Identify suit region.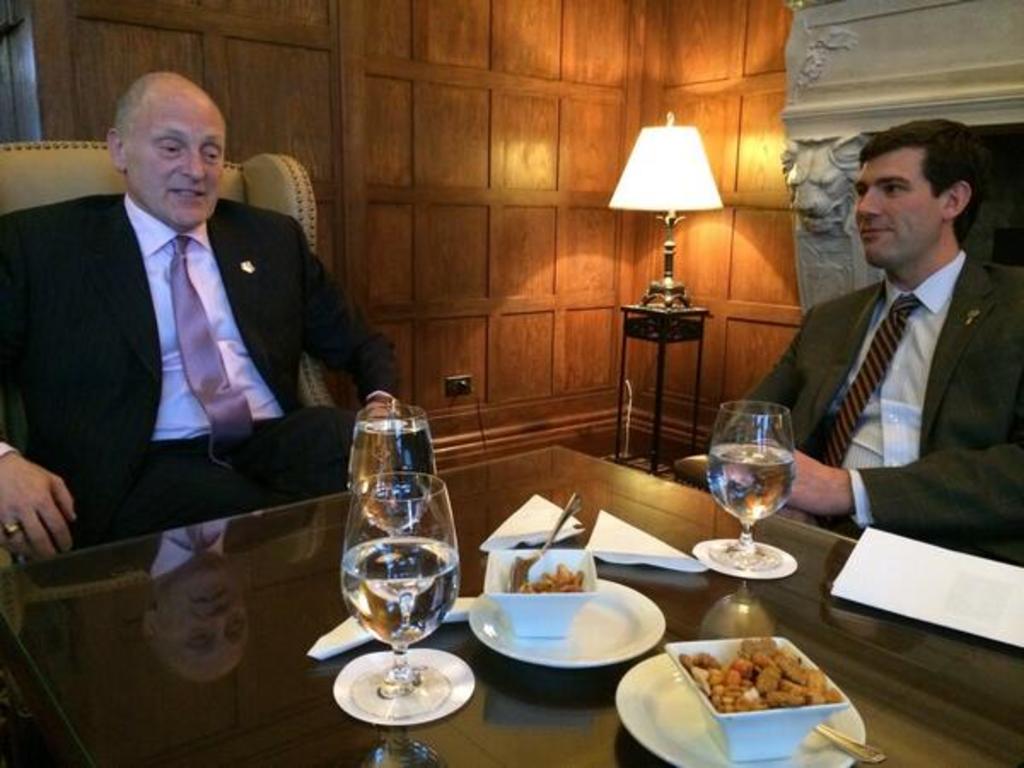
Region: {"x1": 717, "y1": 244, "x2": 1022, "y2": 567}.
